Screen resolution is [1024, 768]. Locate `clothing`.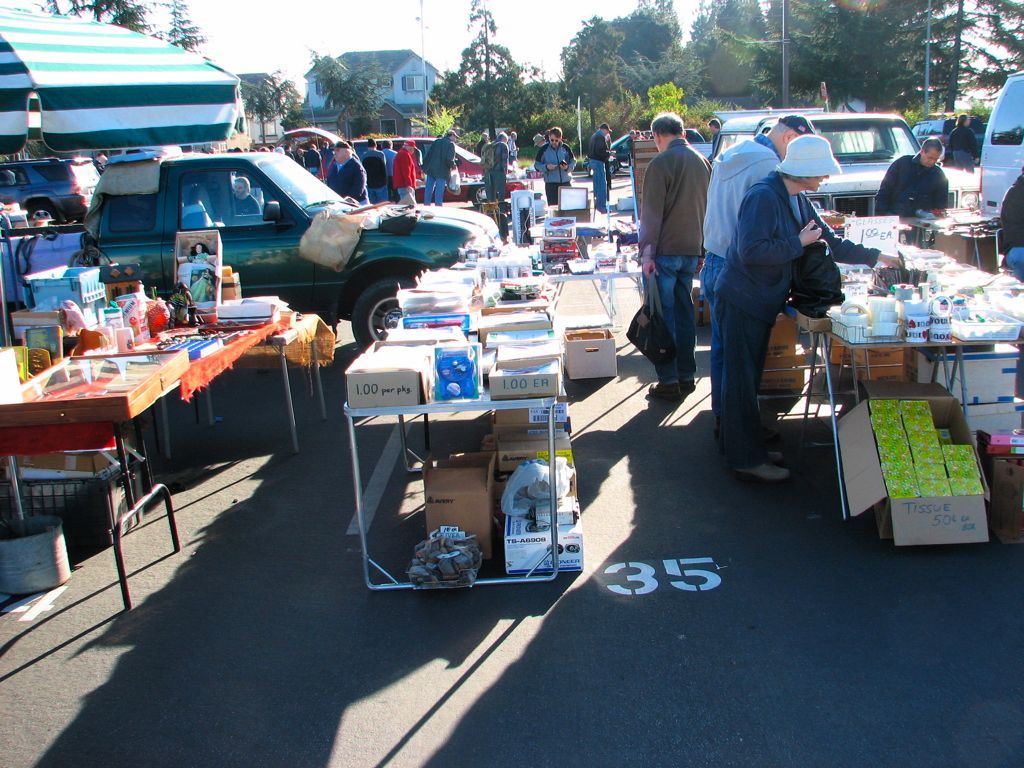
483,137,508,199.
